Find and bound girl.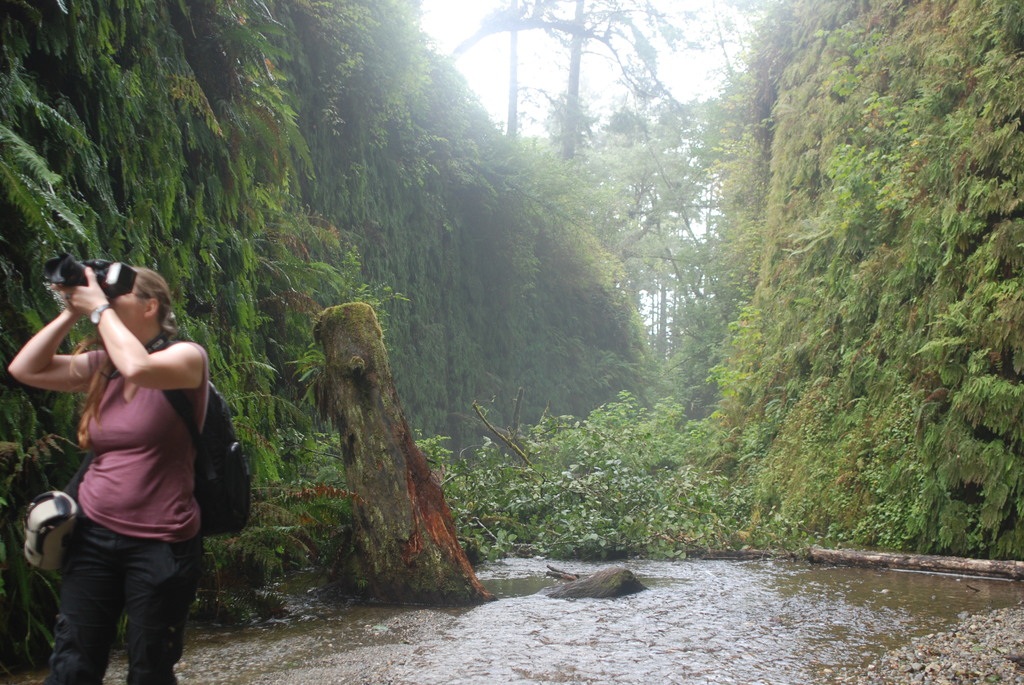
Bound: x1=8, y1=267, x2=211, y2=684.
